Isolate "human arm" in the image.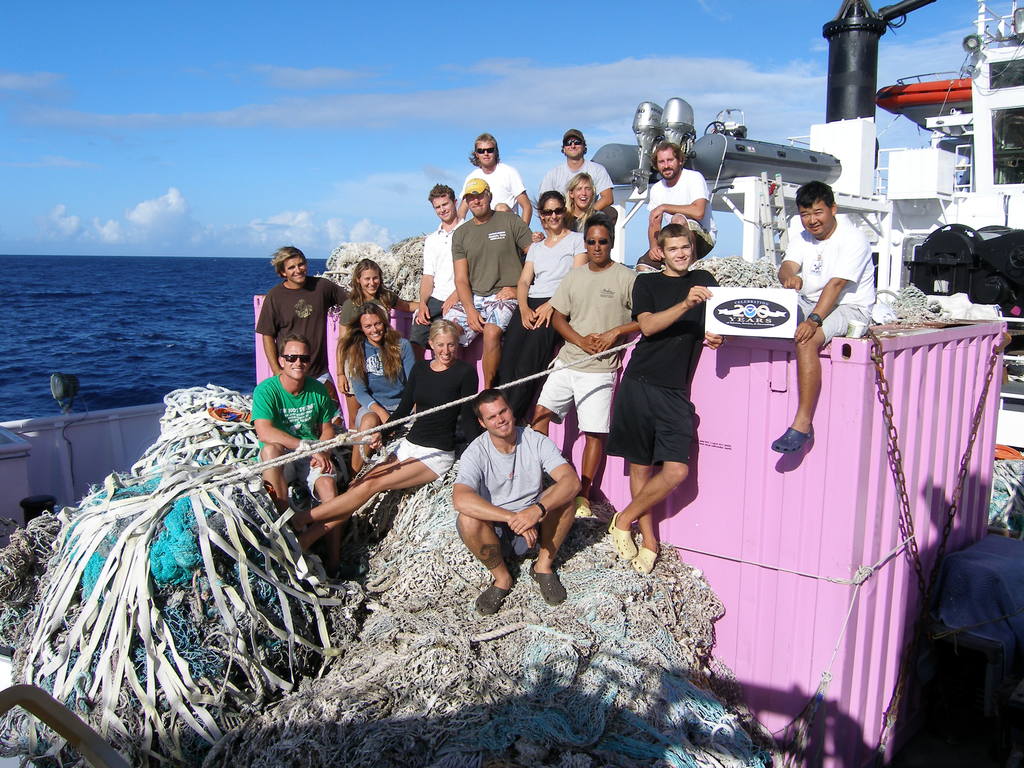
Isolated region: [787, 233, 863, 346].
